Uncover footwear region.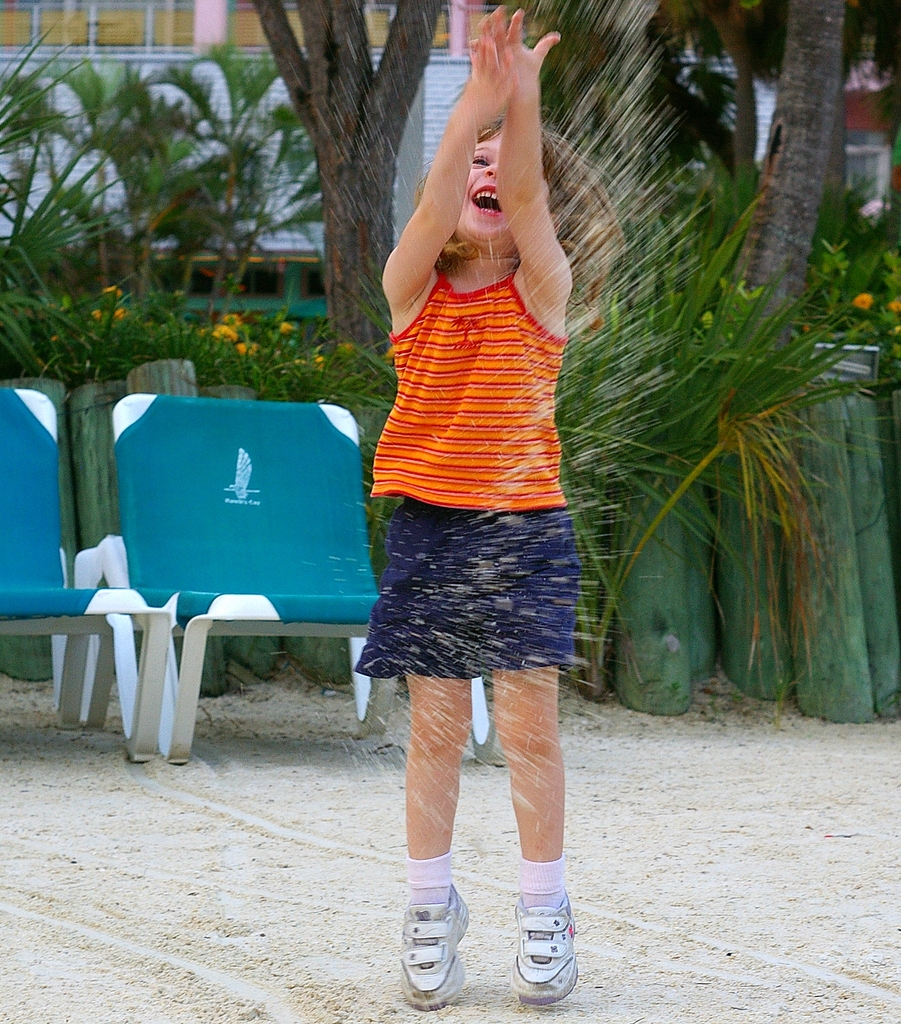
Uncovered: bbox(395, 882, 467, 1010).
